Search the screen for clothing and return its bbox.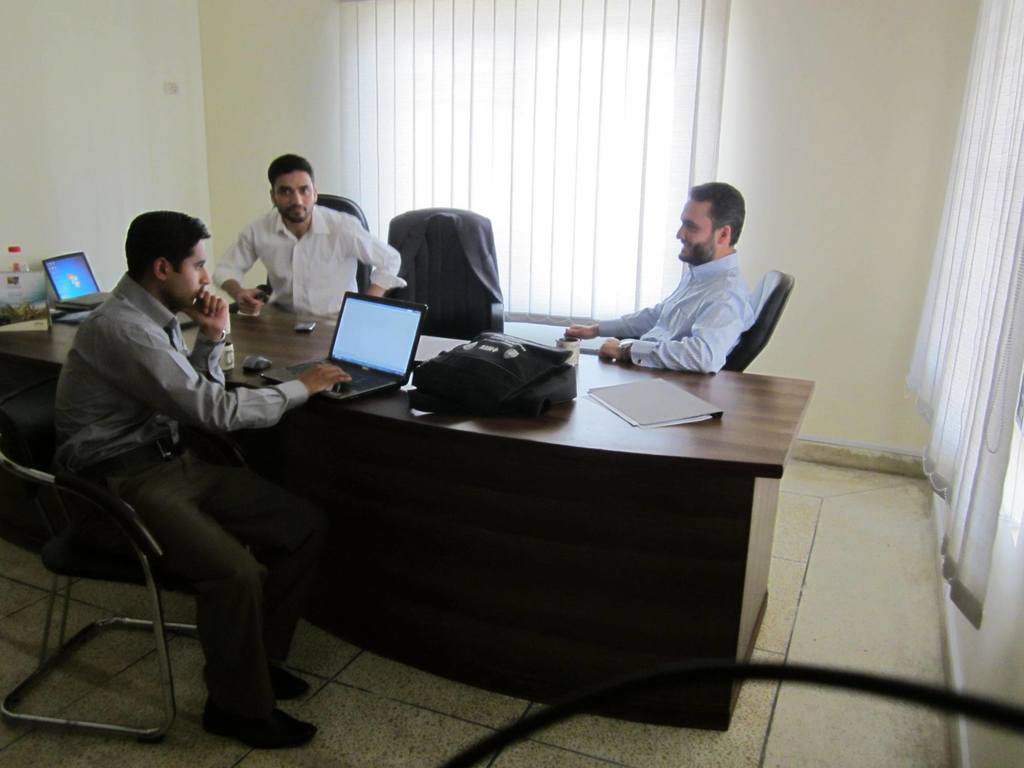
Found: 52, 267, 326, 701.
